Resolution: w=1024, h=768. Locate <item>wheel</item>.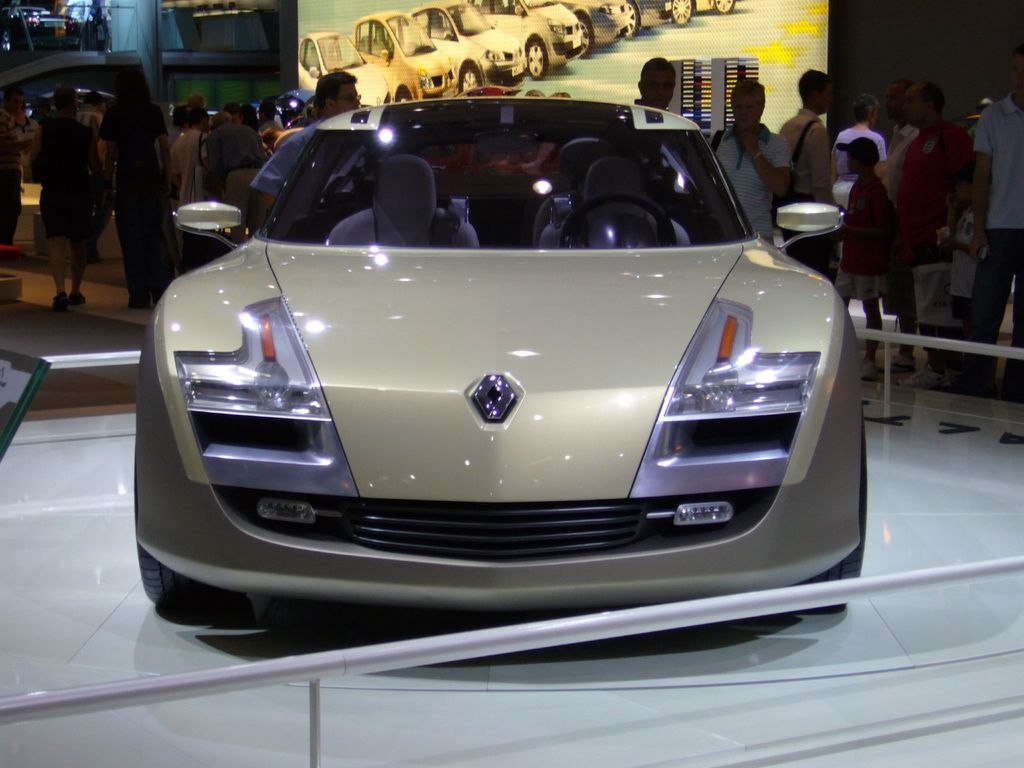
pyautogui.locateOnScreen(793, 408, 868, 613).
